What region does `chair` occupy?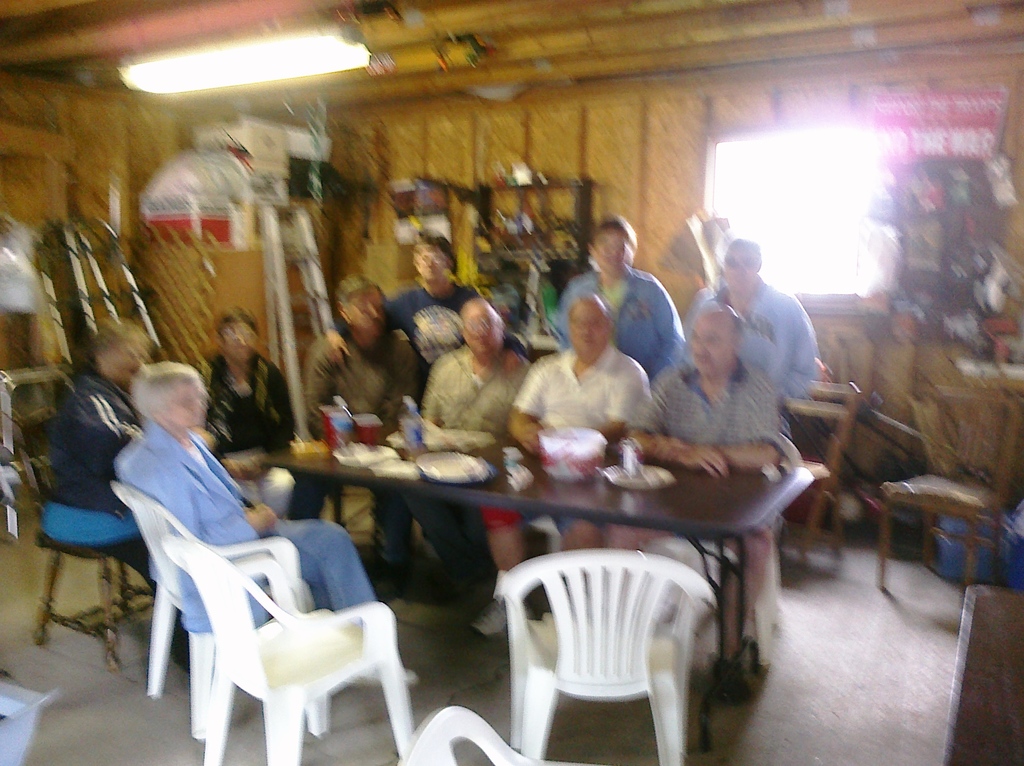
[402, 705, 527, 765].
